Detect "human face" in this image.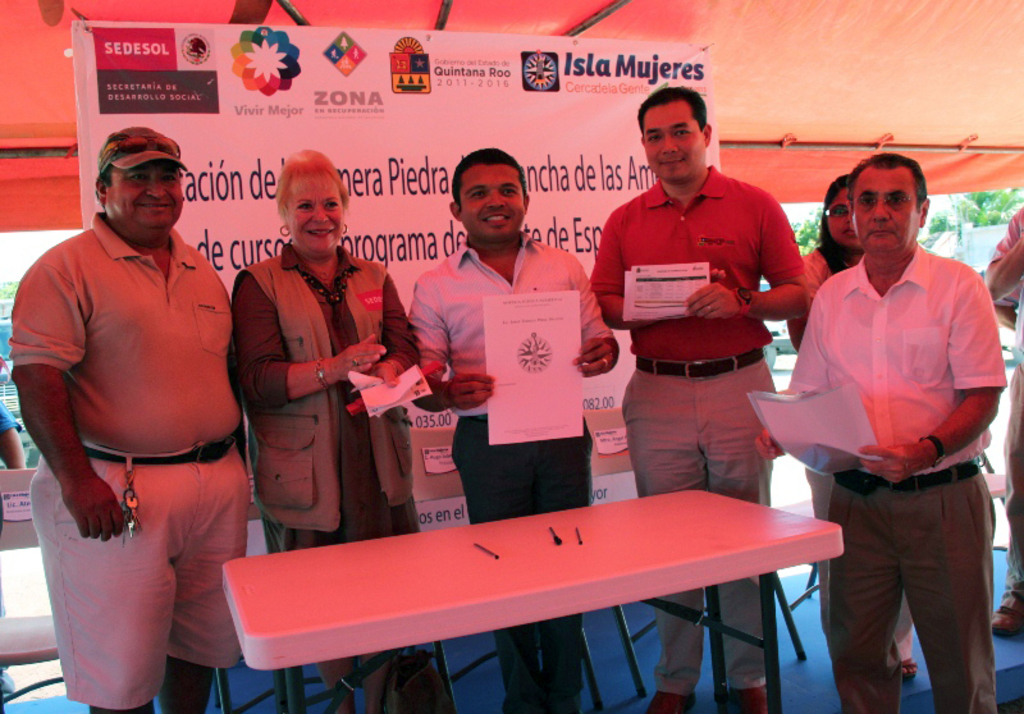
Detection: locate(646, 105, 705, 183).
